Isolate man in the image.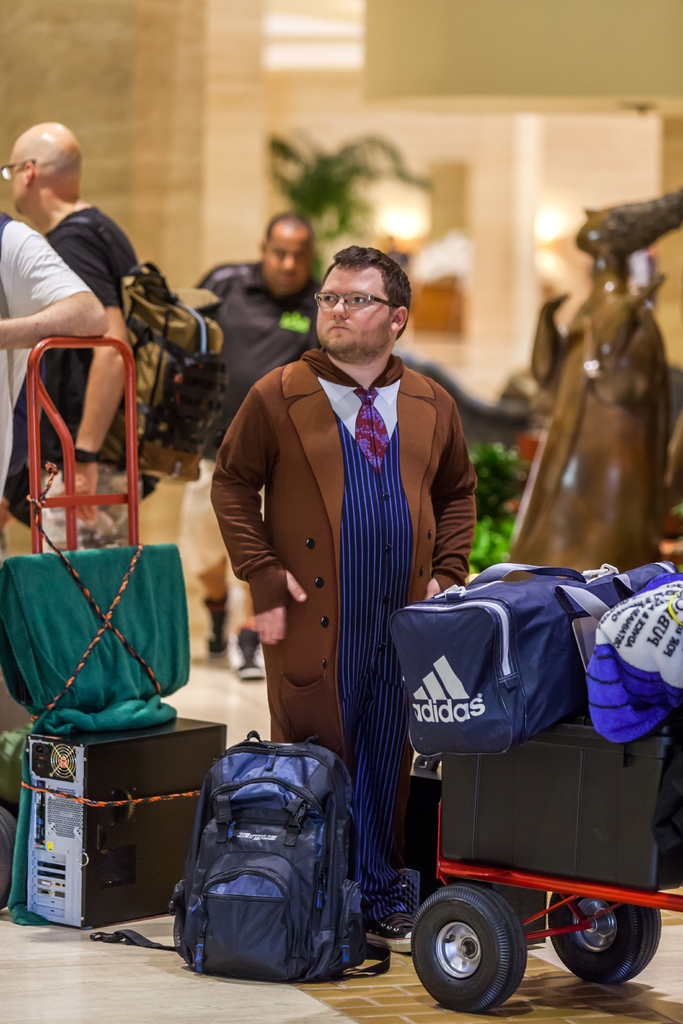
Isolated region: (179,198,342,685).
